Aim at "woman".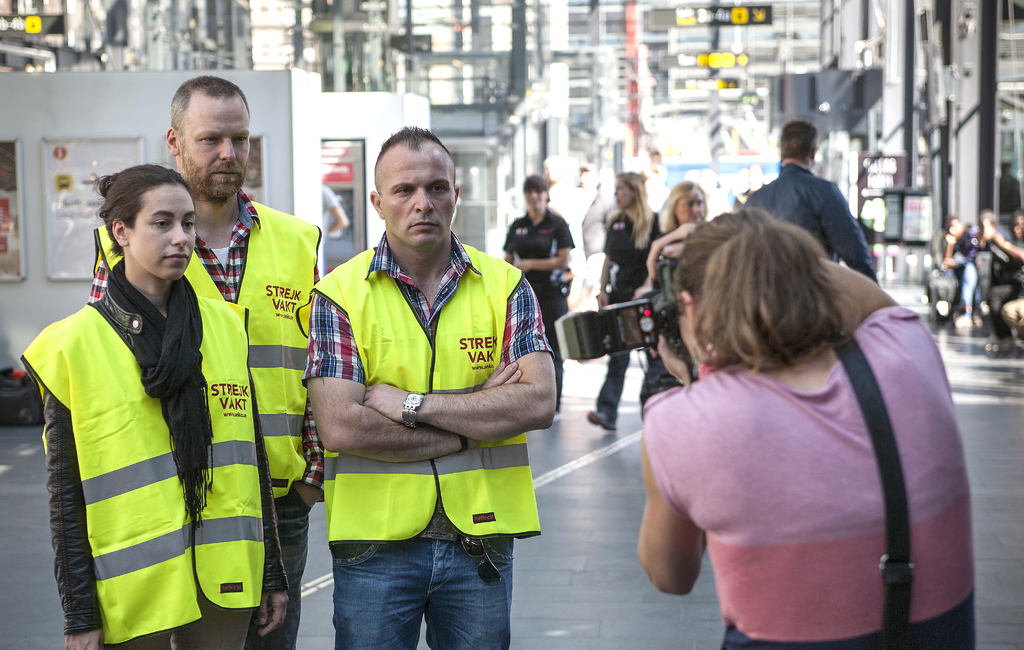
Aimed at crop(22, 138, 261, 649).
